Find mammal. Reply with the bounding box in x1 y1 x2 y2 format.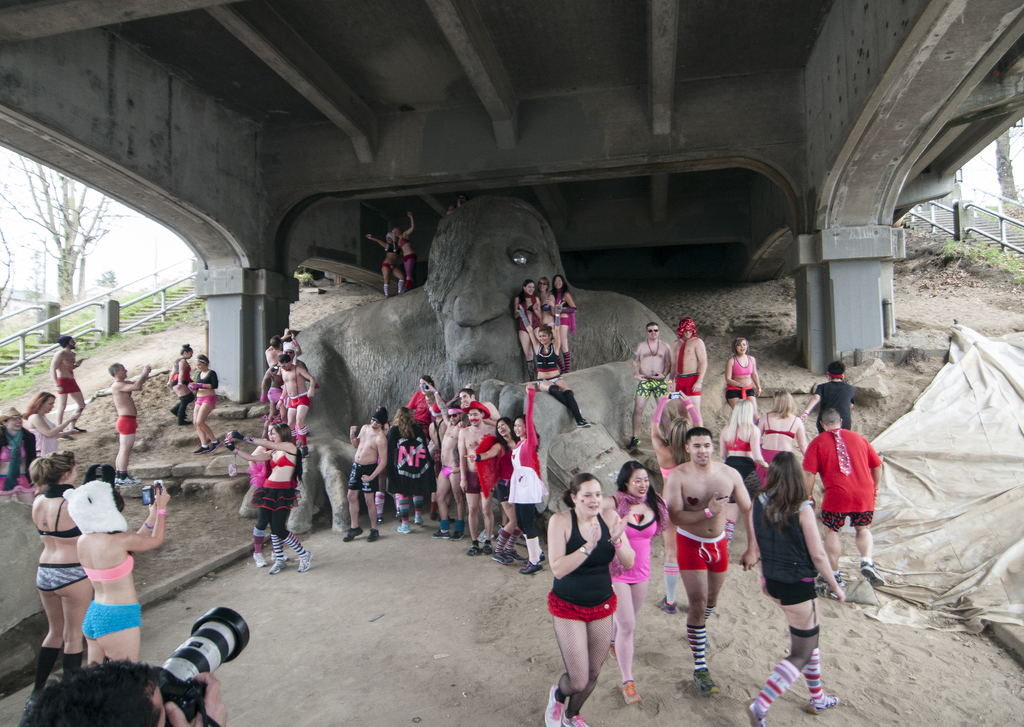
755 390 811 462.
